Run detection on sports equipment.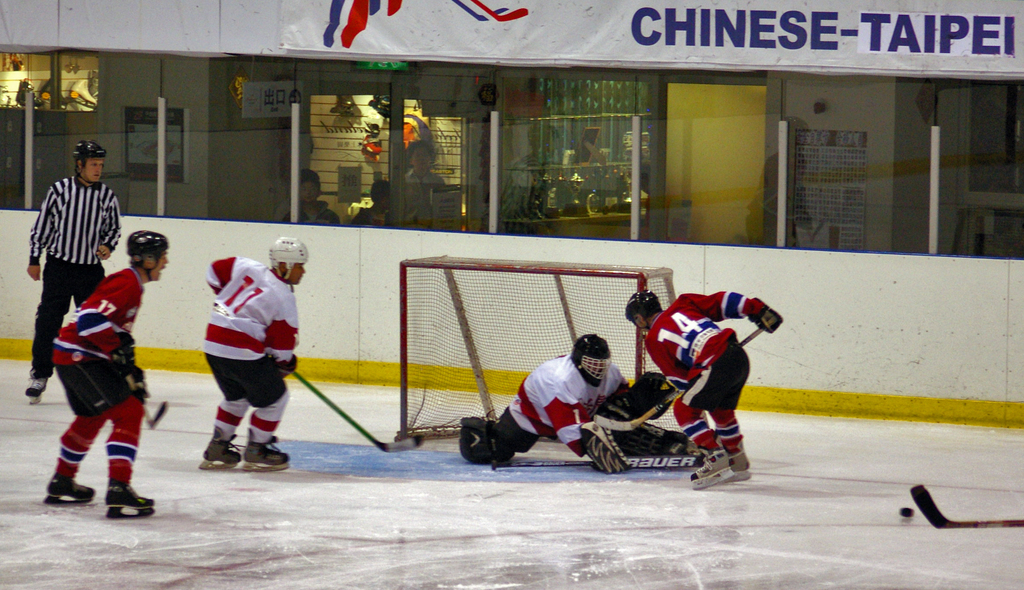
Result: [294, 373, 424, 457].
